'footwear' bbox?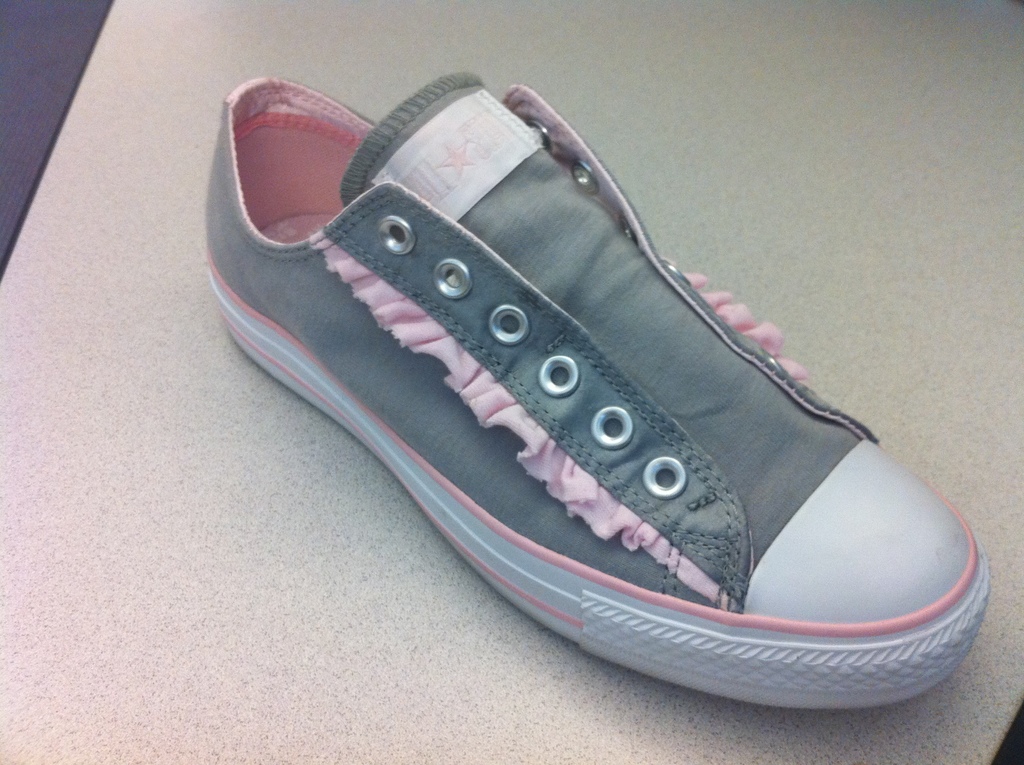
x1=204 y1=67 x2=986 y2=711
